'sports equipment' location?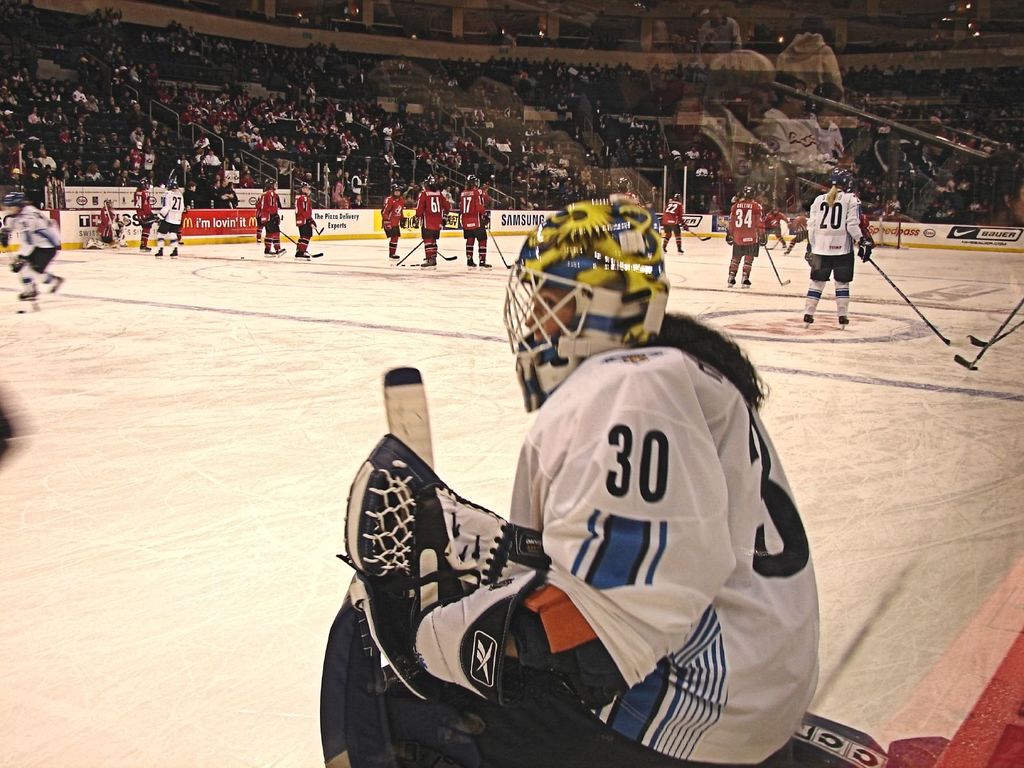
(x1=384, y1=182, x2=402, y2=198)
